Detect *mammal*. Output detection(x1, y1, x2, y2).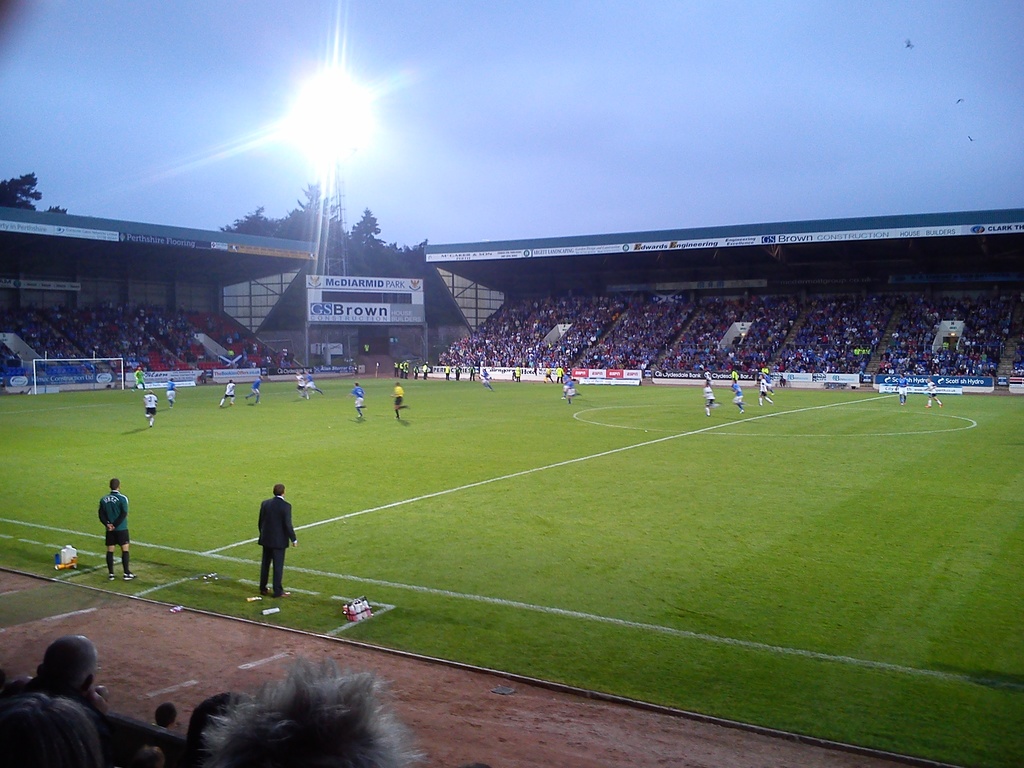
detection(453, 363, 463, 379).
